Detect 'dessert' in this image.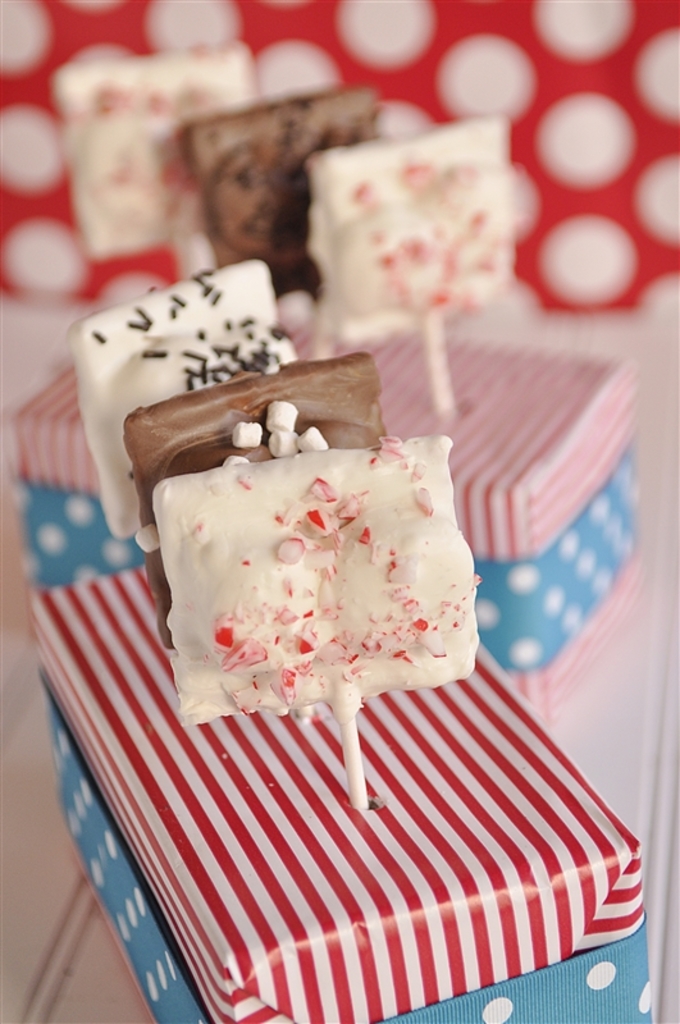
Detection: [x1=49, y1=45, x2=515, y2=329].
